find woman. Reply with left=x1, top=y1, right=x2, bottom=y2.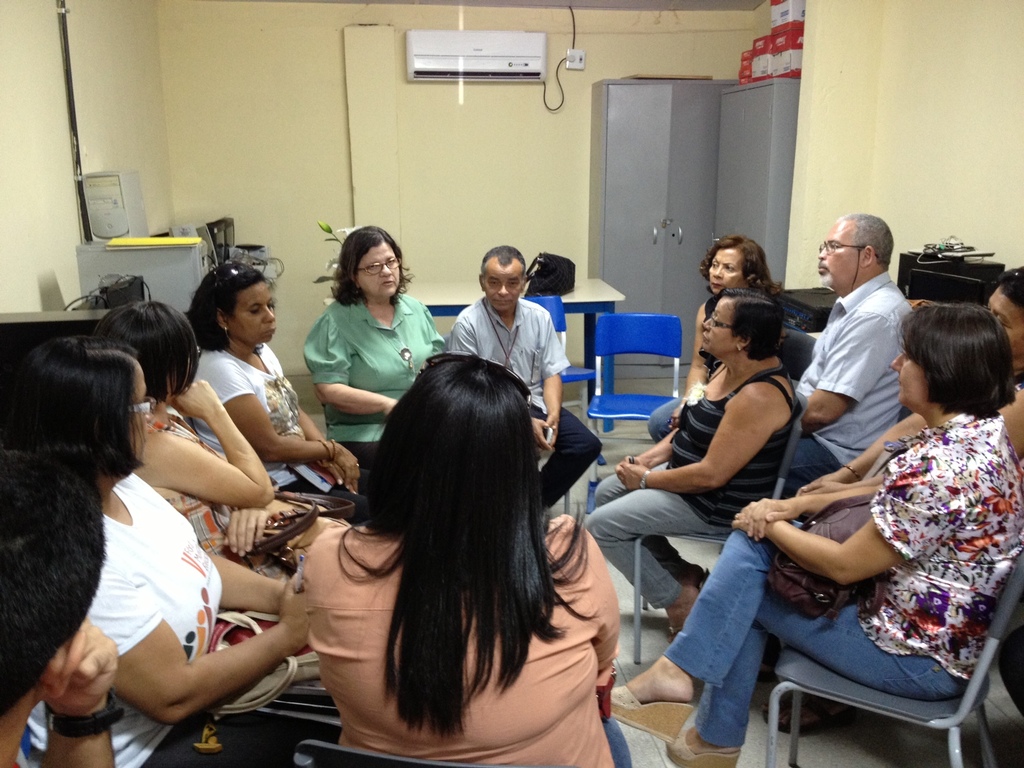
left=301, top=349, right=632, bottom=767.
